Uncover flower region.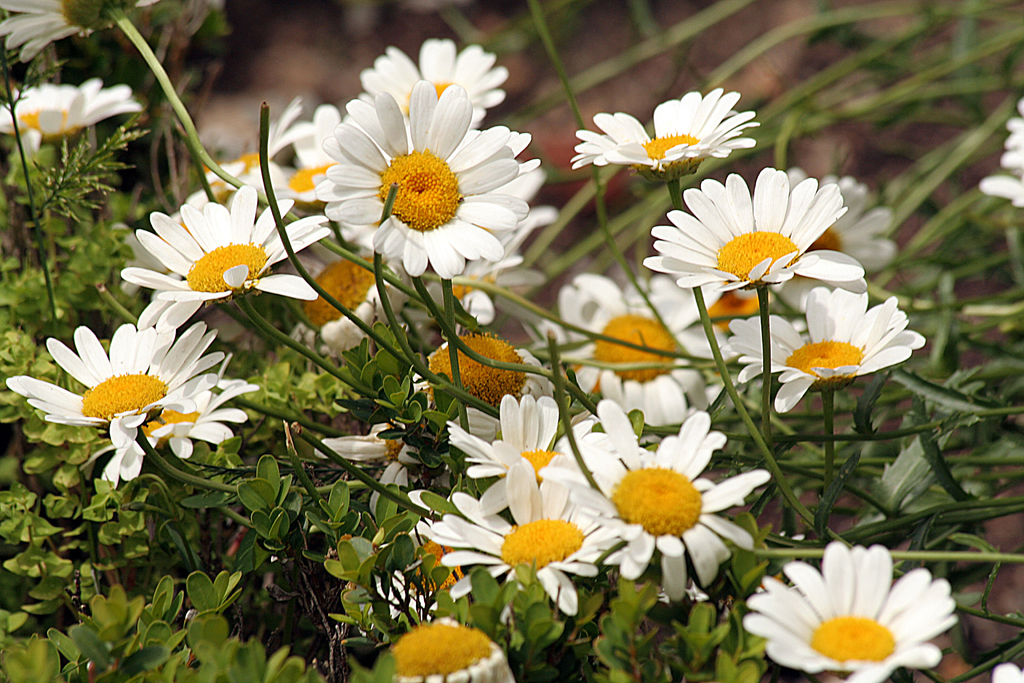
Uncovered: rect(644, 157, 856, 310).
